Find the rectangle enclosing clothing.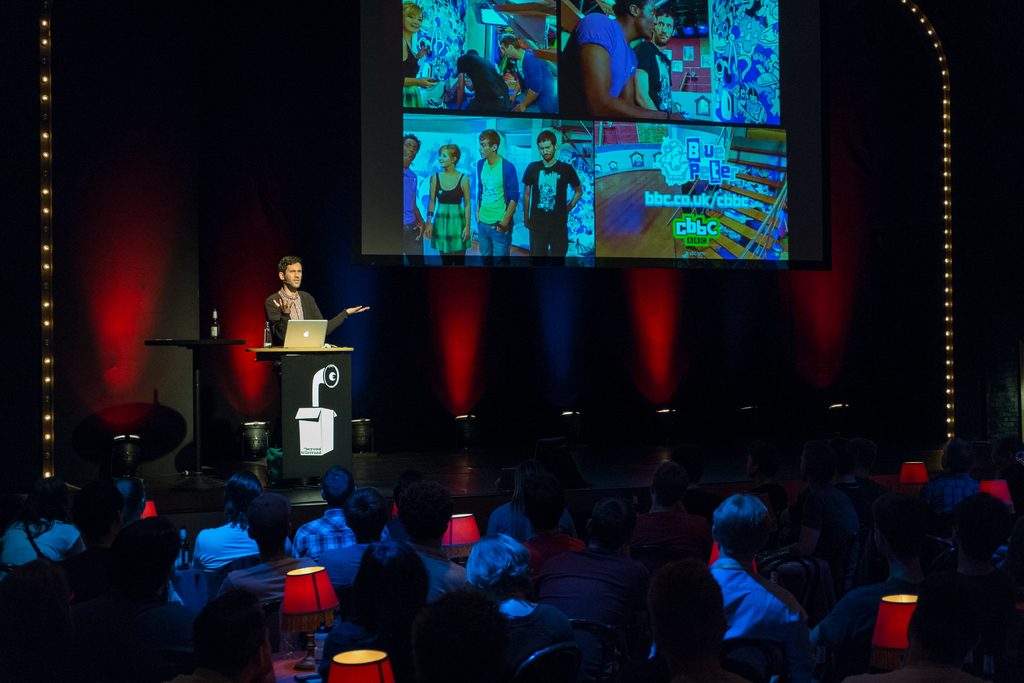
(left=637, top=41, right=673, bottom=113).
